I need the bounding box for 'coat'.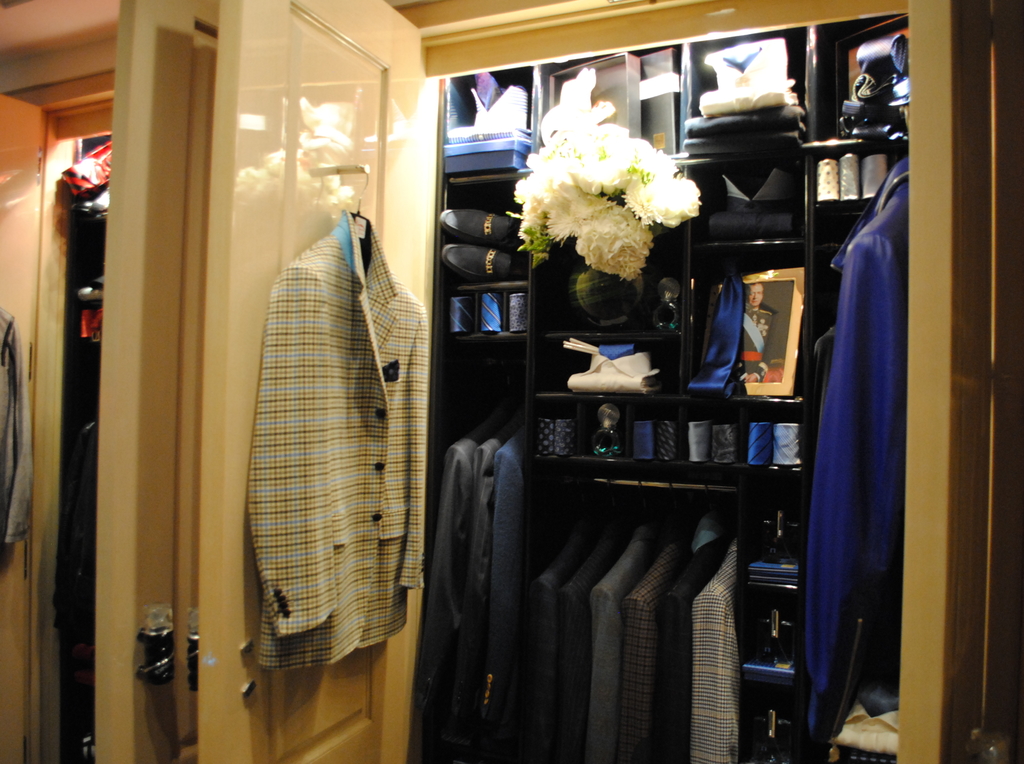
Here it is: l=425, t=426, r=467, b=663.
